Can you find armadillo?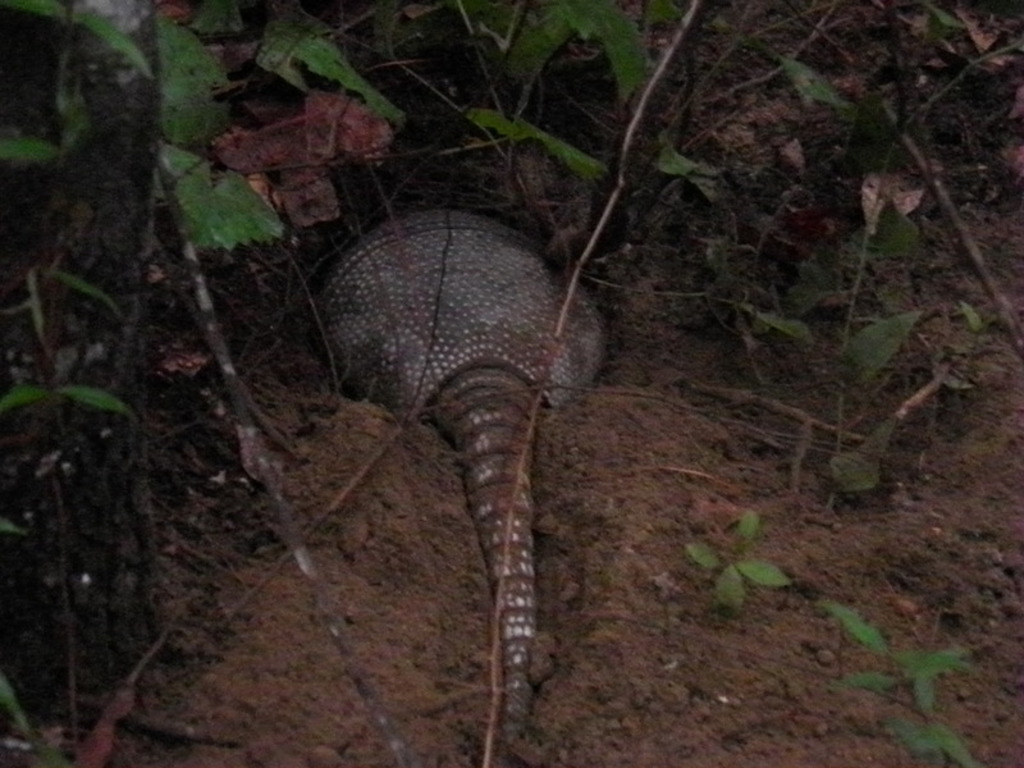
Yes, bounding box: detection(310, 202, 604, 762).
